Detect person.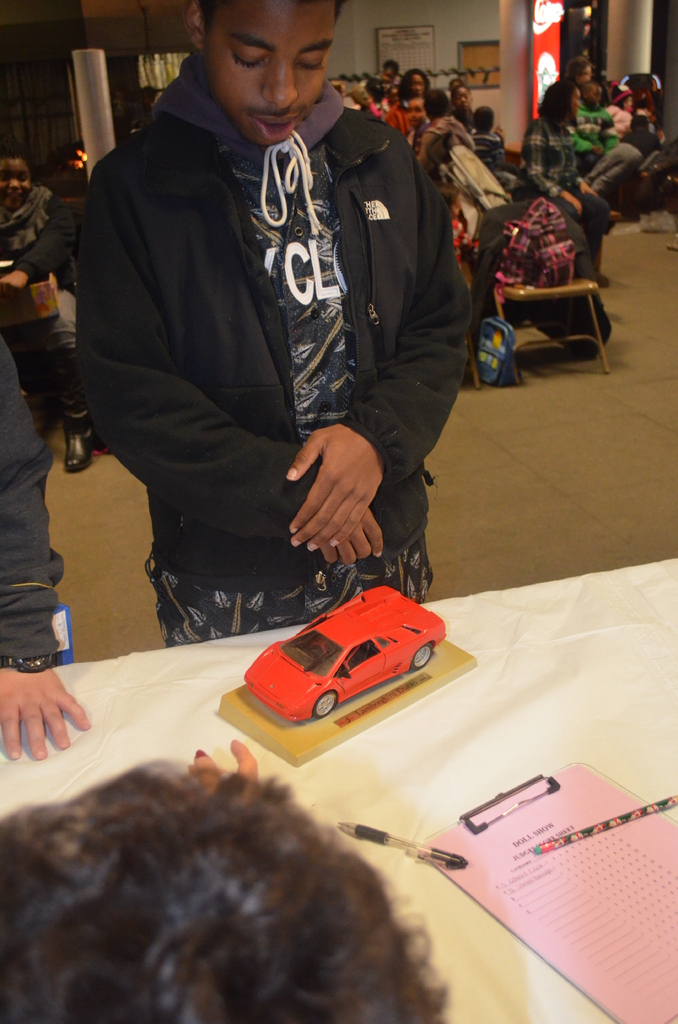
Detected at (0, 746, 450, 1023).
